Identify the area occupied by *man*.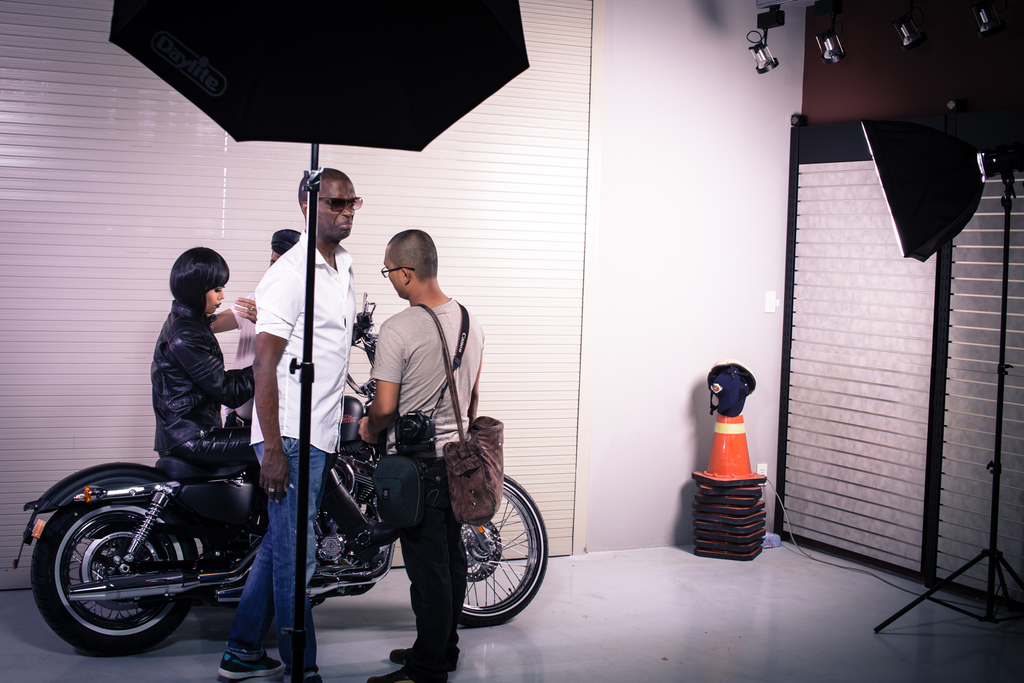
Area: 204, 227, 304, 428.
